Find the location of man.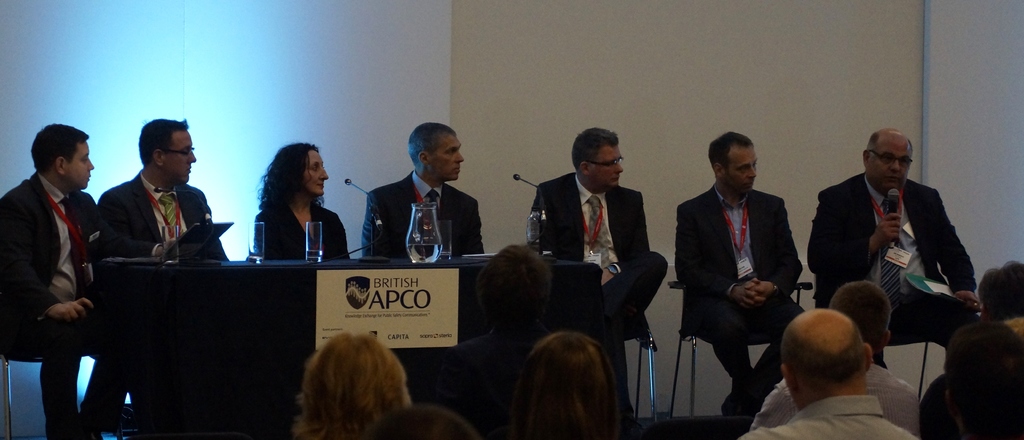
Location: 812 130 991 369.
